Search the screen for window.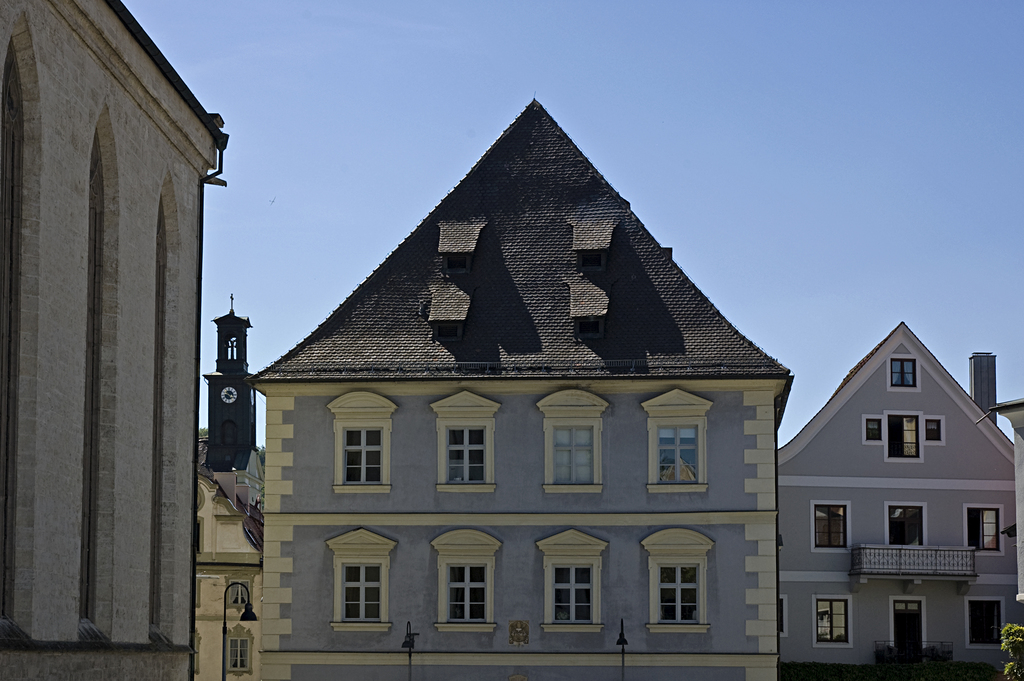
Found at (861,415,879,438).
